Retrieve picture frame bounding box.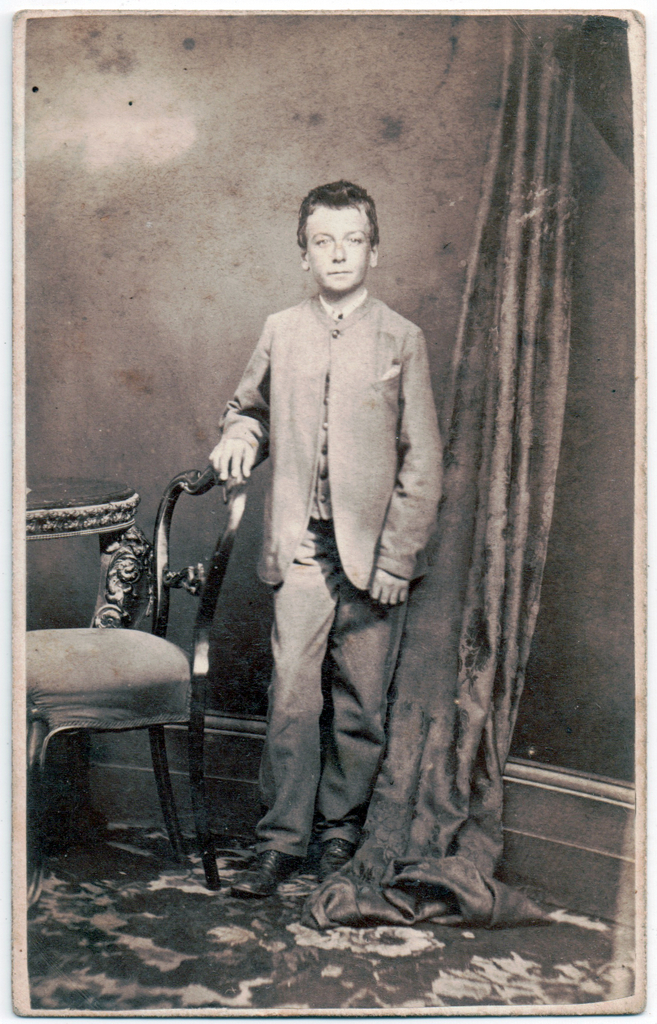
Bounding box: bbox=(73, 41, 616, 845).
